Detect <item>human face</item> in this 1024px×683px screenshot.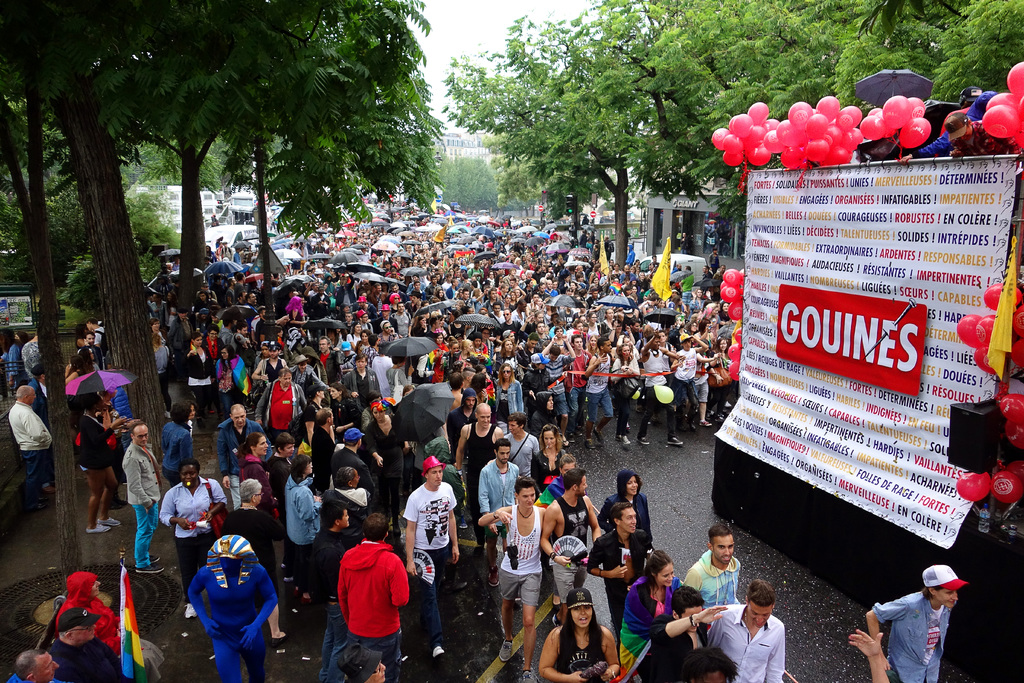
Detection: [x1=648, y1=333, x2=662, y2=353].
